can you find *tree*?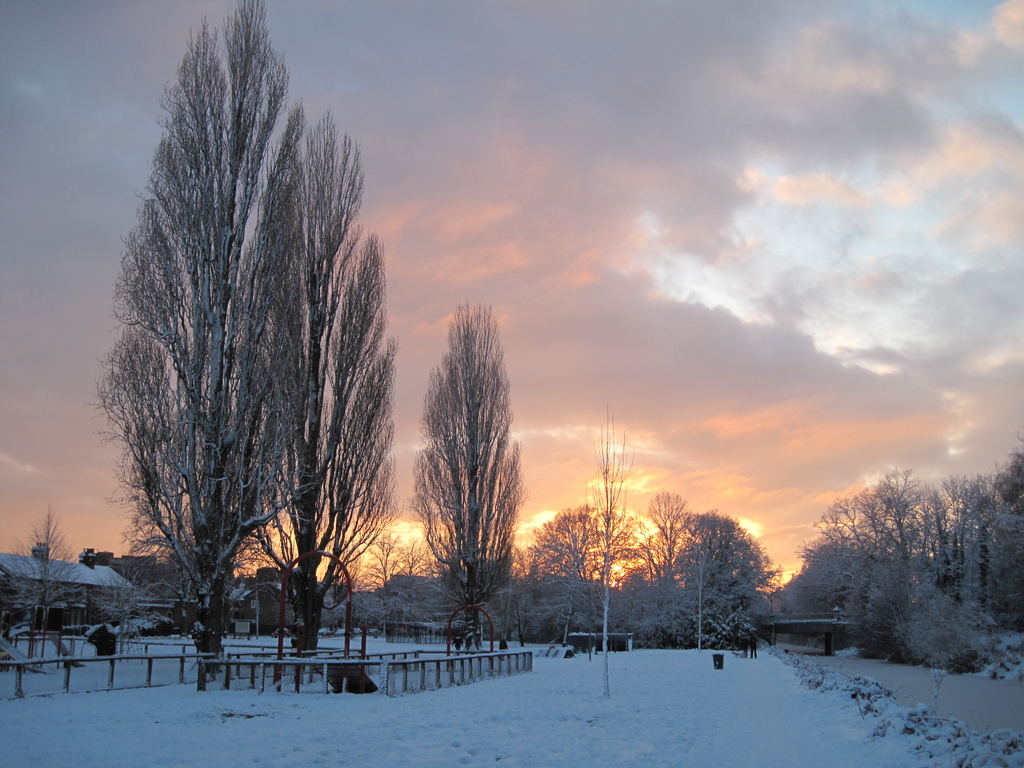
Yes, bounding box: 75,56,366,597.
